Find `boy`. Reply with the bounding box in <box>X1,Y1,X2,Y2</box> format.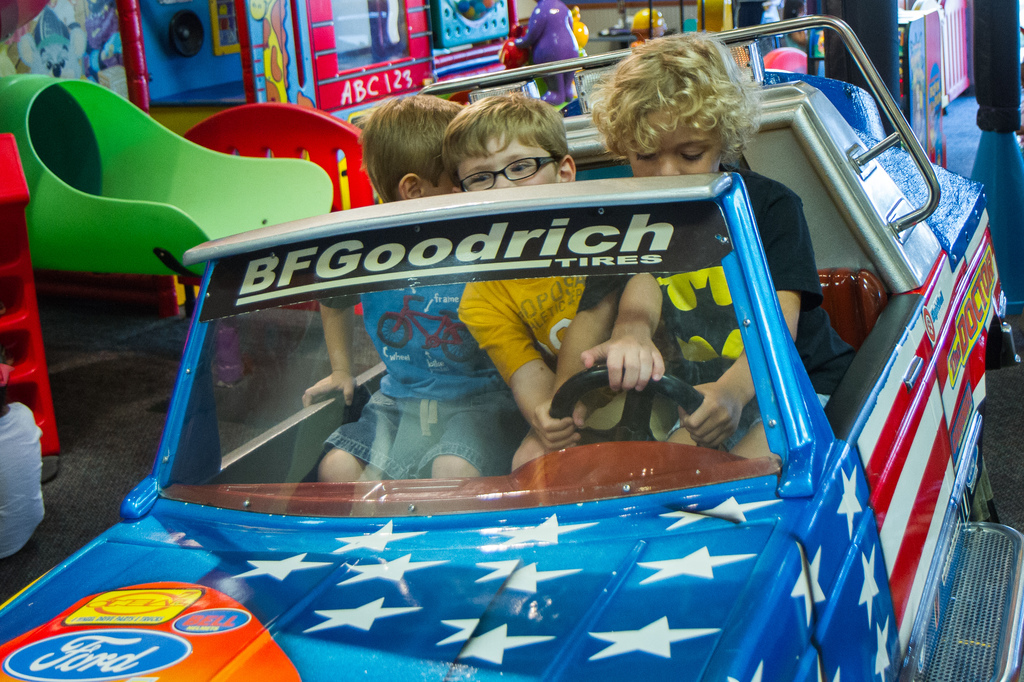
<box>529,25,859,463</box>.
